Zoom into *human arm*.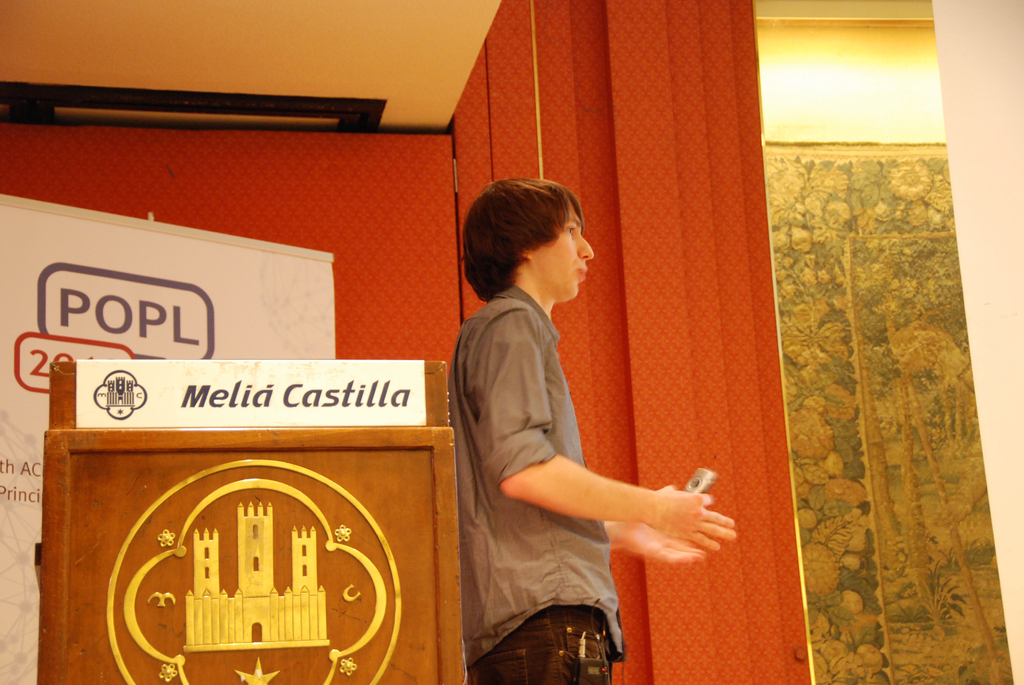
Zoom target: (left=476, top=299, right=738, bottom=555).
